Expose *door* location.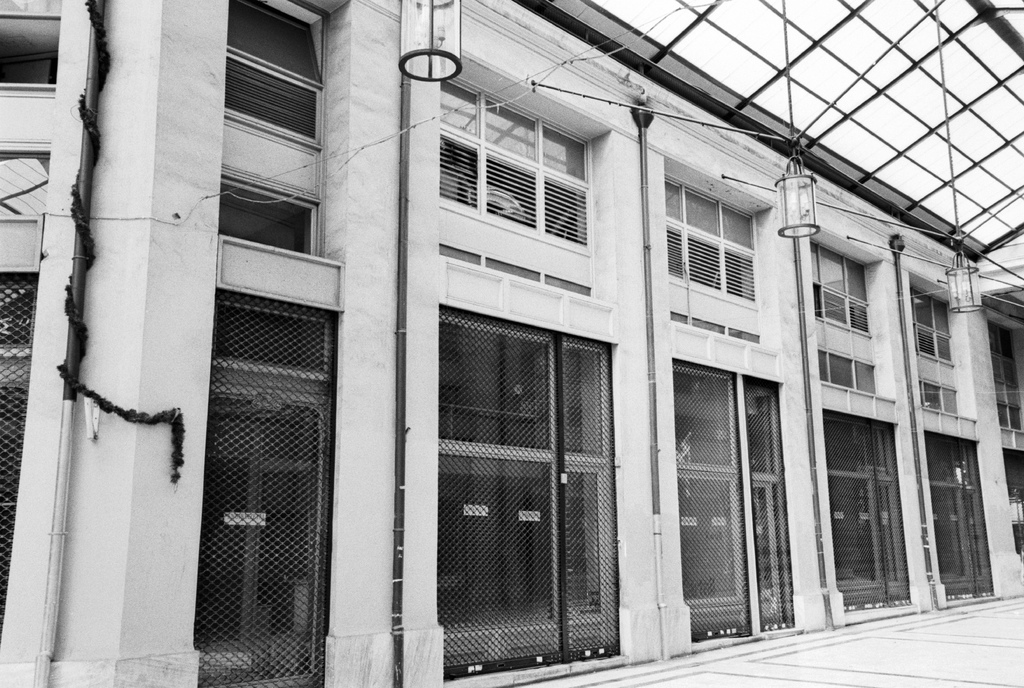
Exposed at x1=876 y1=483 x2=913 y2=604.
